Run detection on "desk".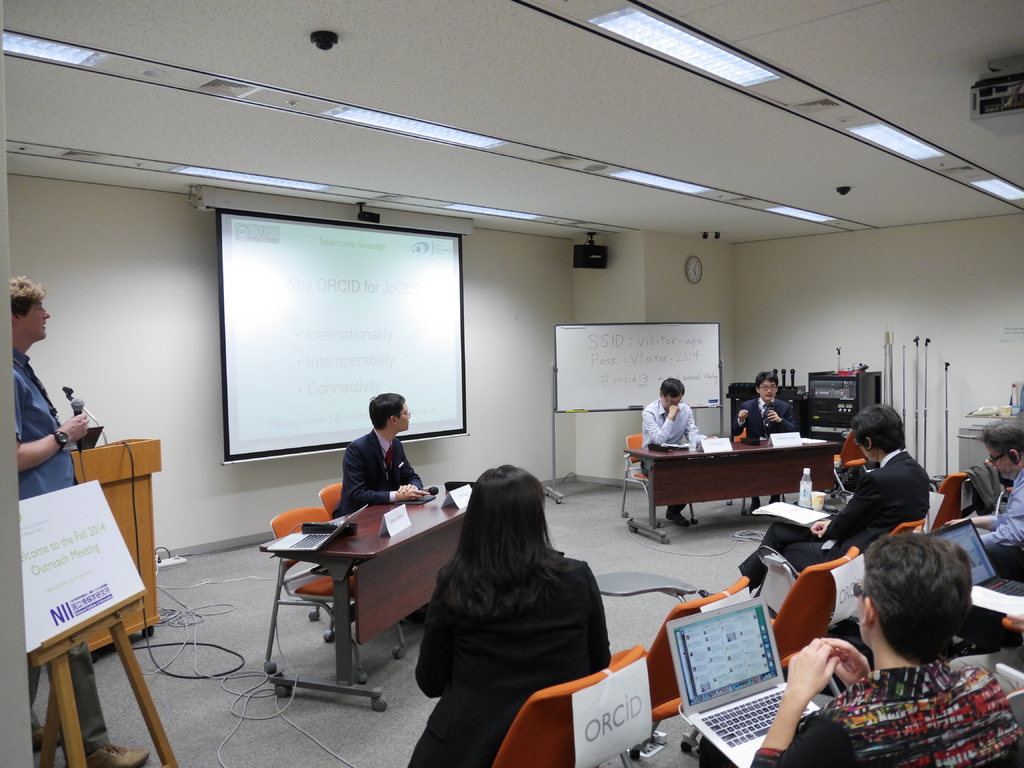
Result: {"left": 620, "top": 424, "right": 844, "bottom": 549}.
